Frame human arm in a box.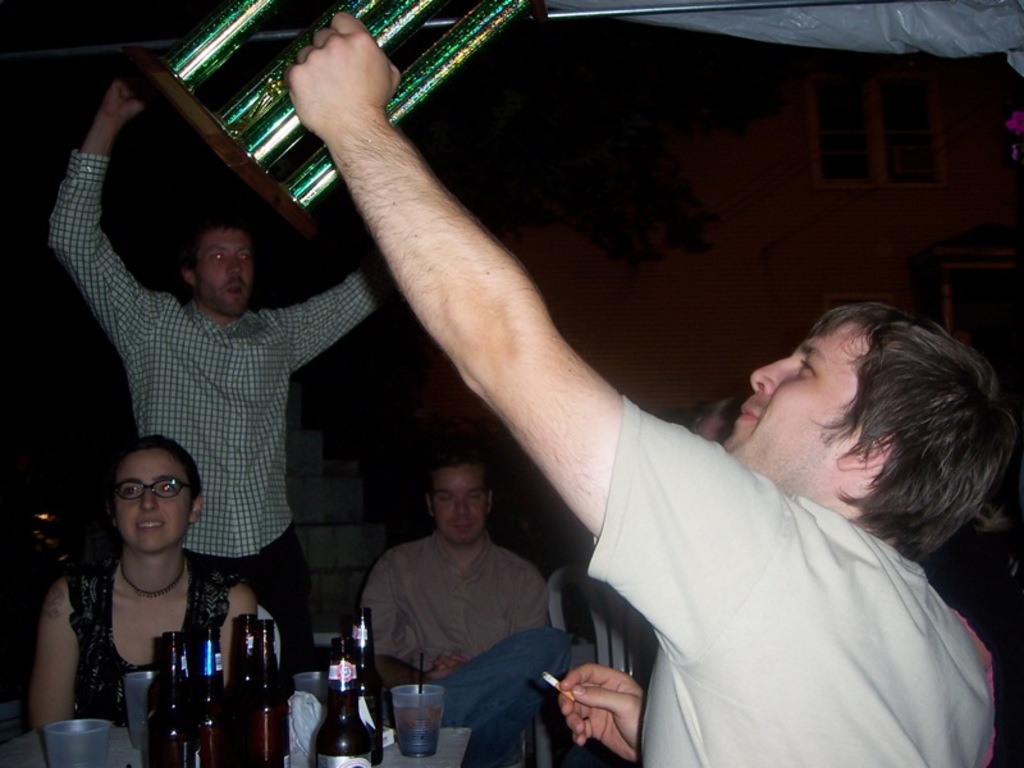
269, 224, 402, 370.
